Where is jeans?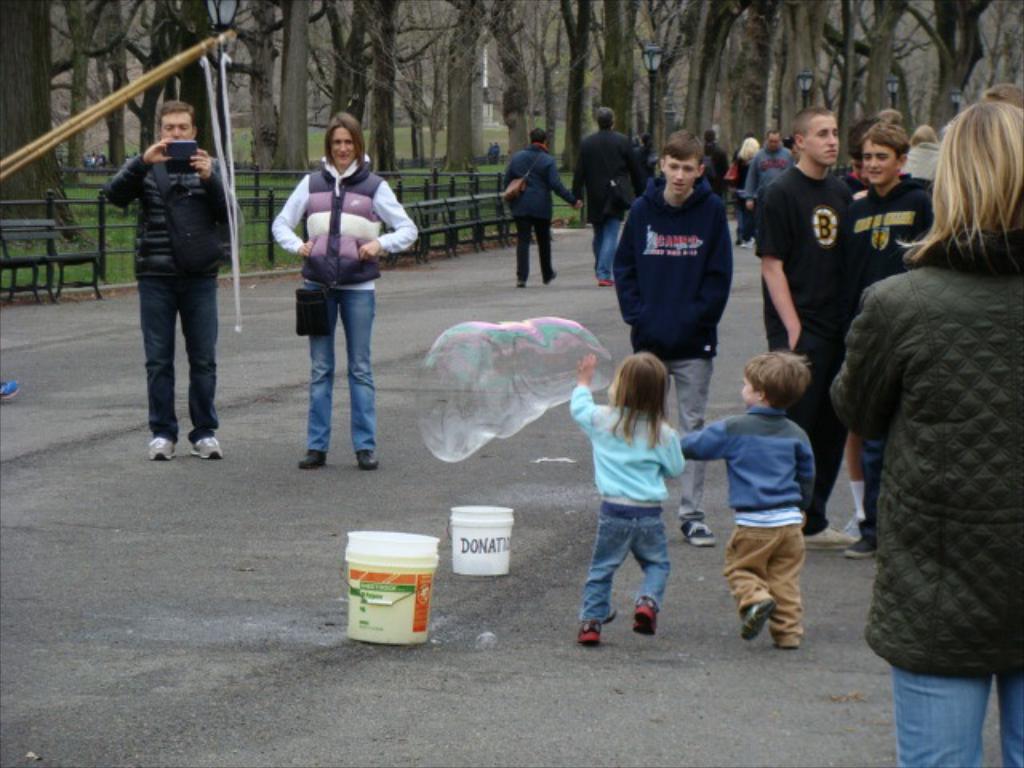
rect(594, 214, 622, 280).
